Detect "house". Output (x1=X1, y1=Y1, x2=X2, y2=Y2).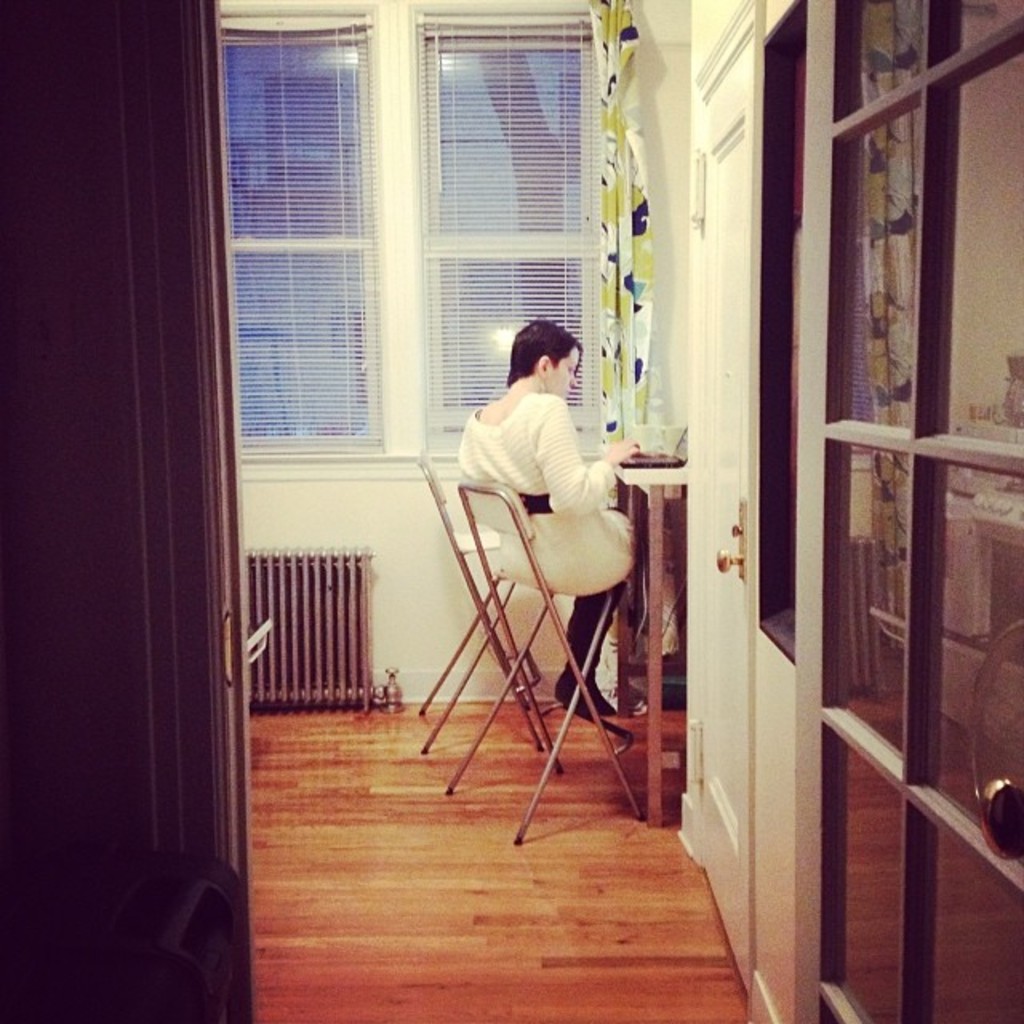
(x1=67, y1=0, x2=982, y2=1021).
